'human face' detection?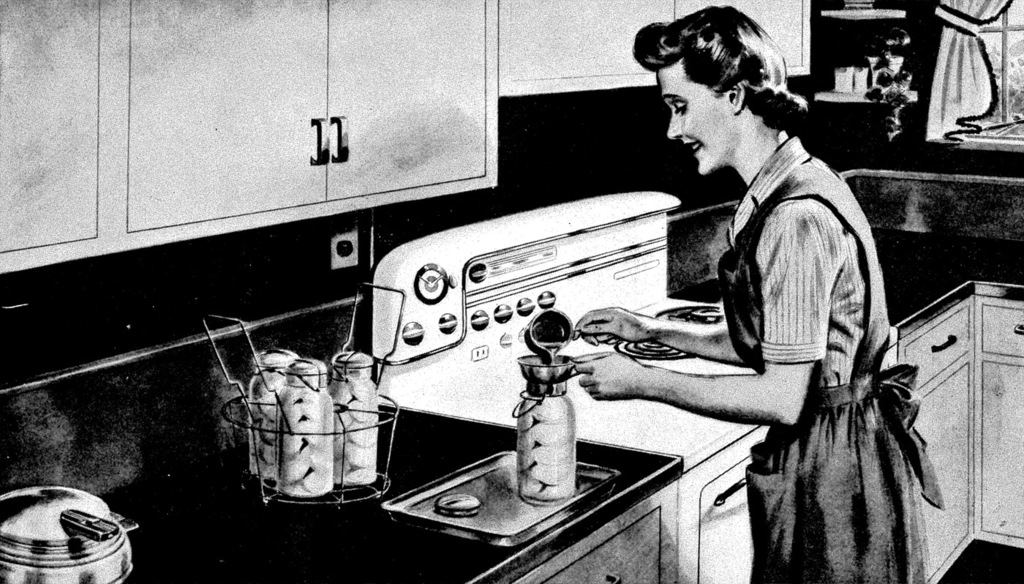
659 59 743 176
